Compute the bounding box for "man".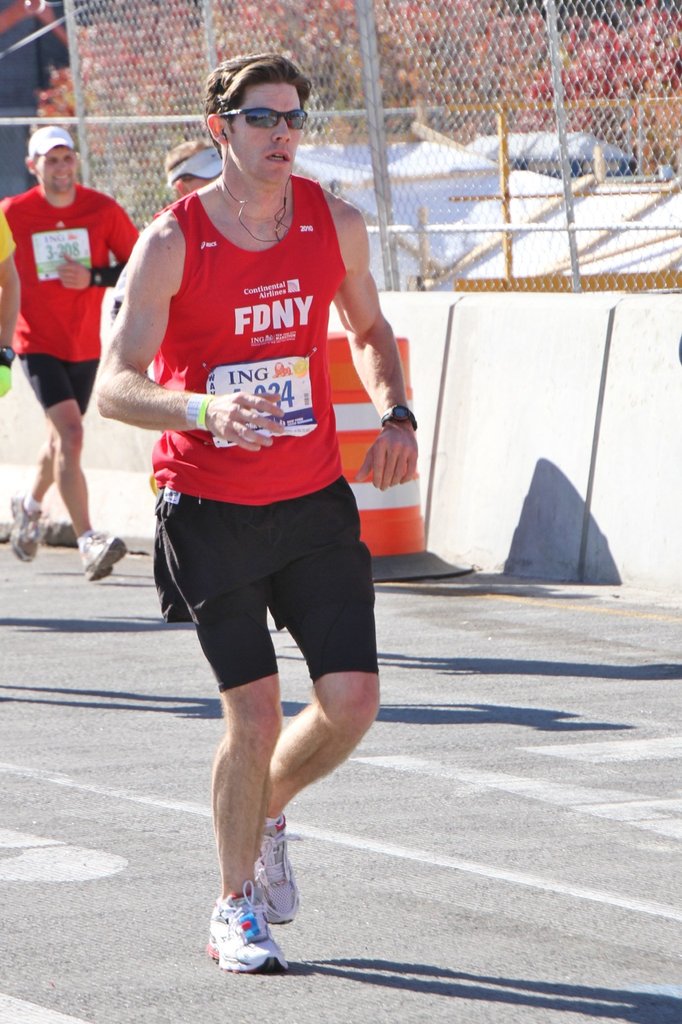
105,141,226,619.
